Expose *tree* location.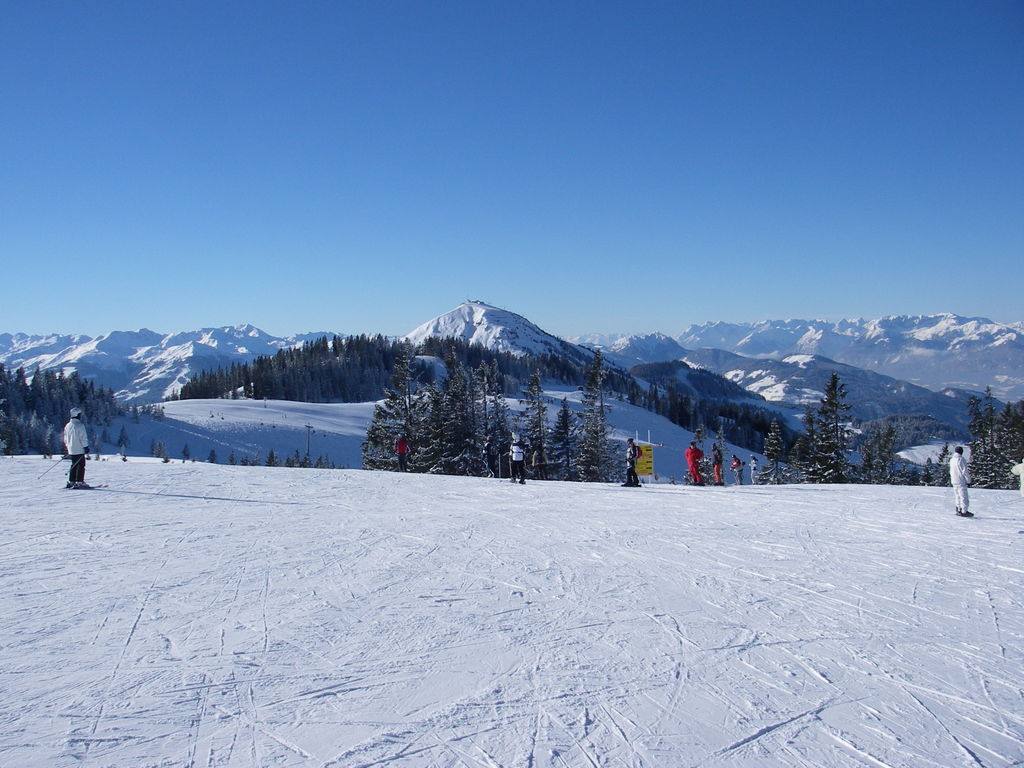
Exposed at 127,405,140,421.
